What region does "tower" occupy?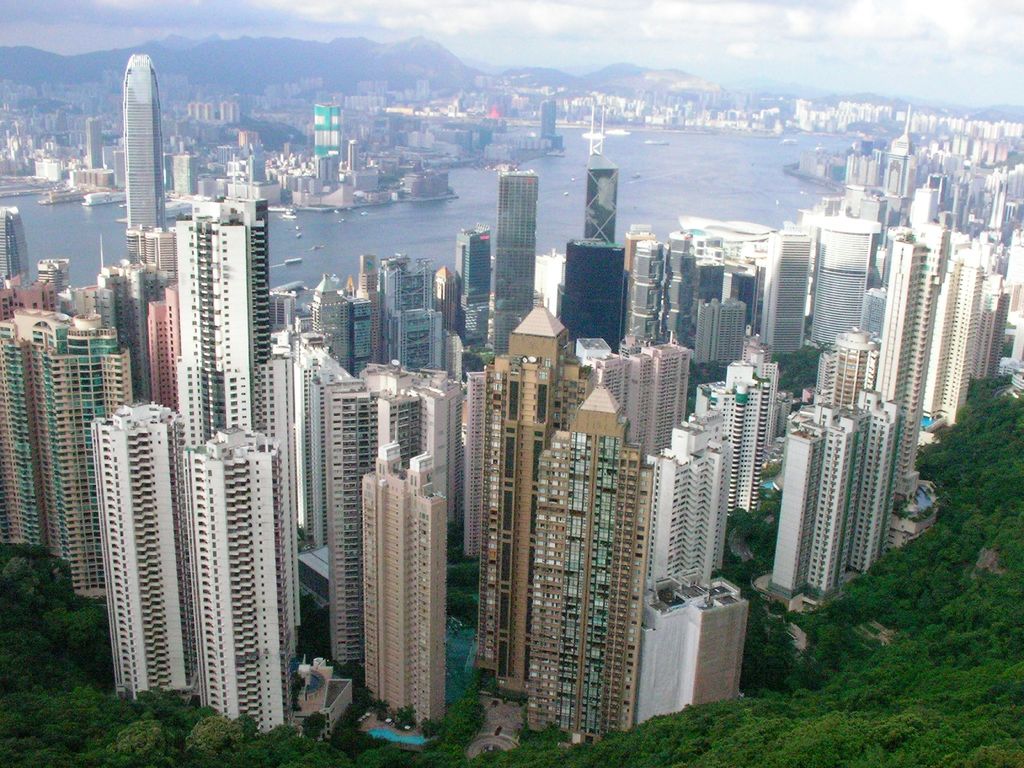
{"left": 769, "top": 392, "right": 868, "bottom": 605}.
